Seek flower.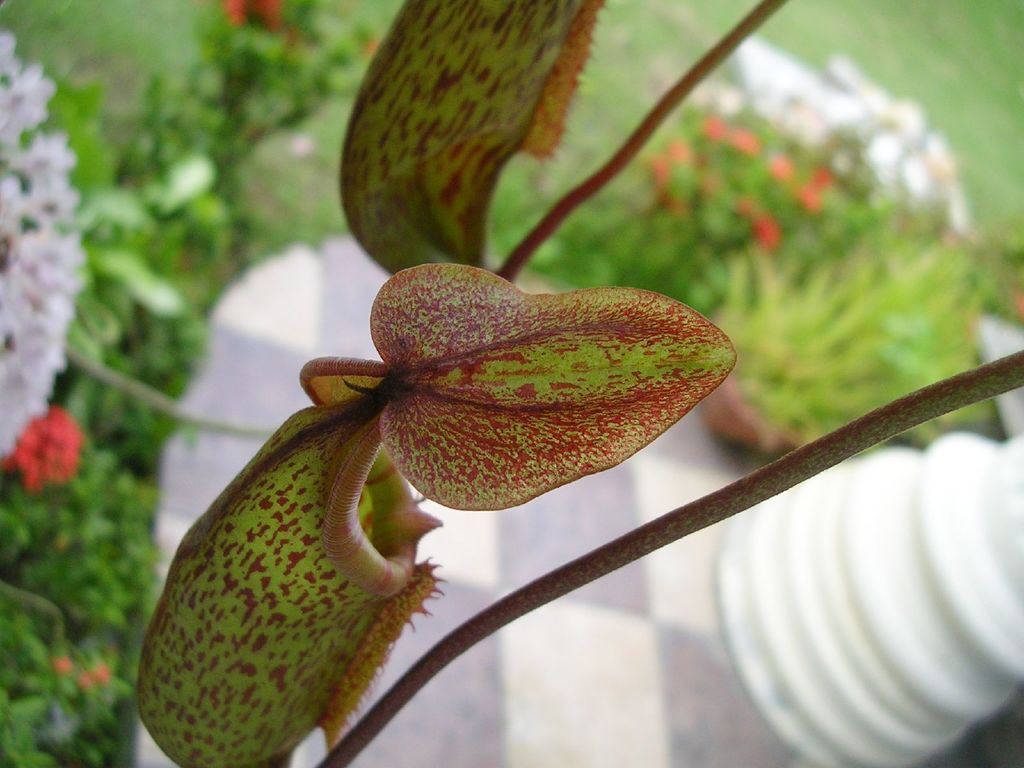
bbox(728, 120, 761, 151).
